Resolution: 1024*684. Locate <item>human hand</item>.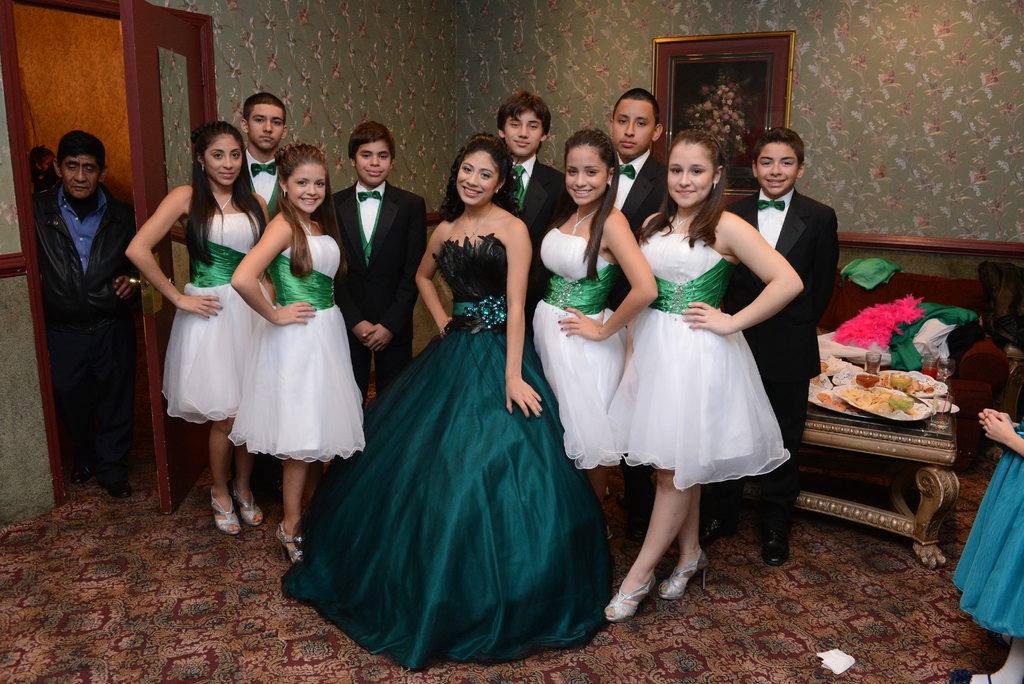
x1=358, y1=326, x2=394, y2=356.
